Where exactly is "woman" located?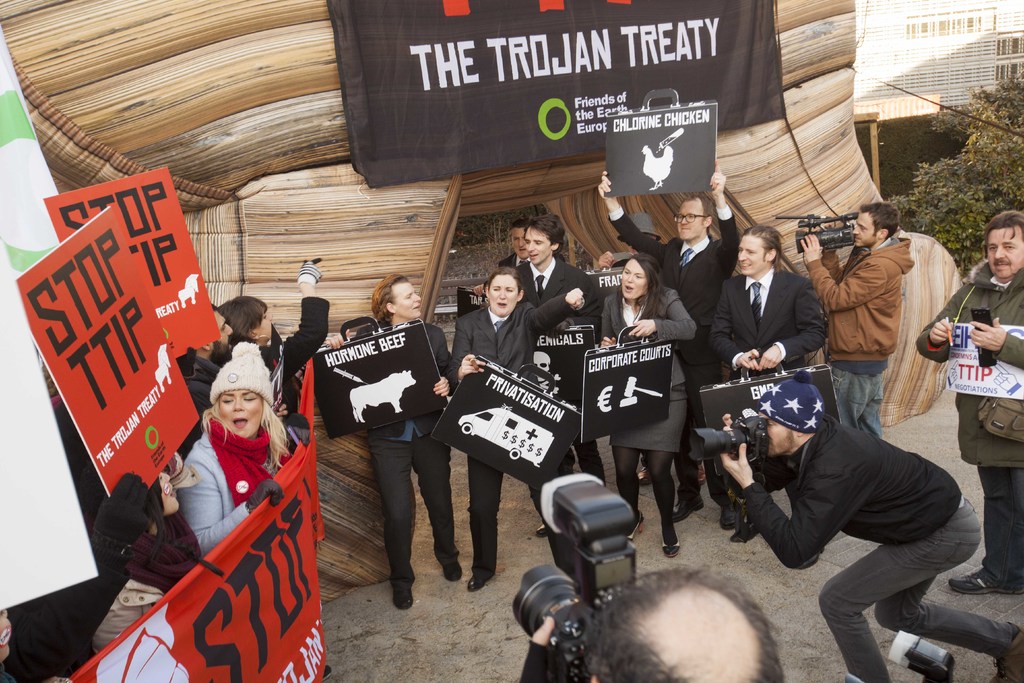
Its bounding box is [x1=447, y1=265, x2=582, y2=596].
